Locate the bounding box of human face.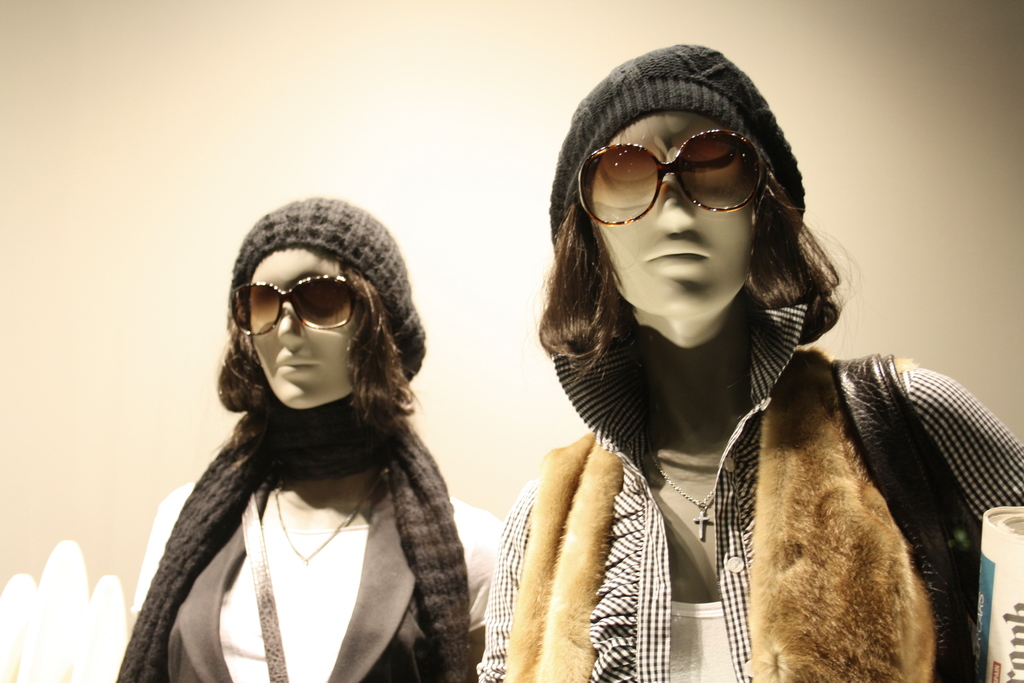
Bounding box: [x1=588, y1=109, x2=754, y2=314].
